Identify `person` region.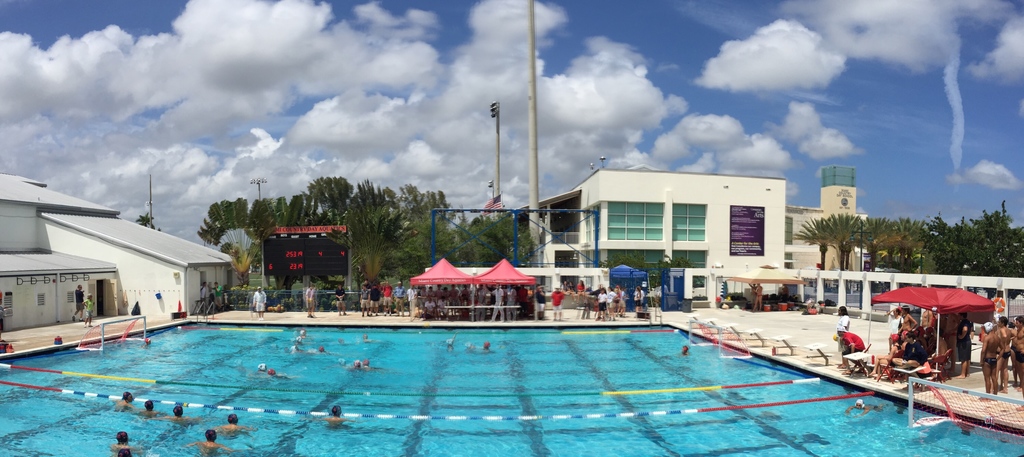
Region: locate(751, 282, 765, 312).
